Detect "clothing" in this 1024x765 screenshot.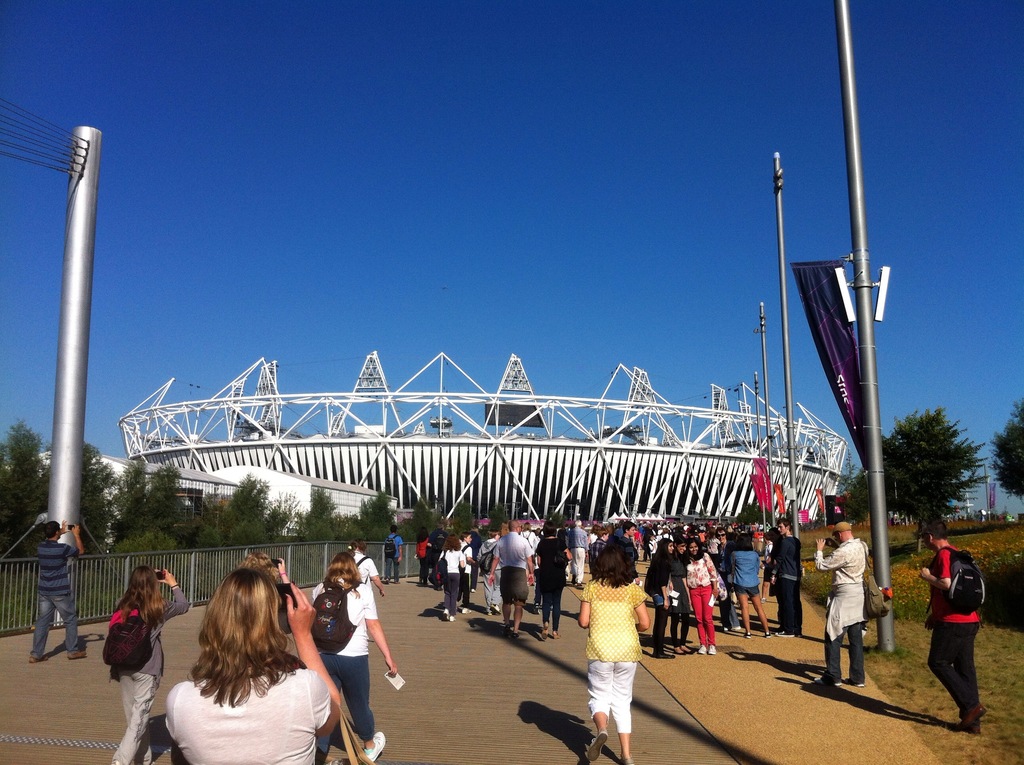
Detection: (left=810, top=542, right=876, bottom=680).
